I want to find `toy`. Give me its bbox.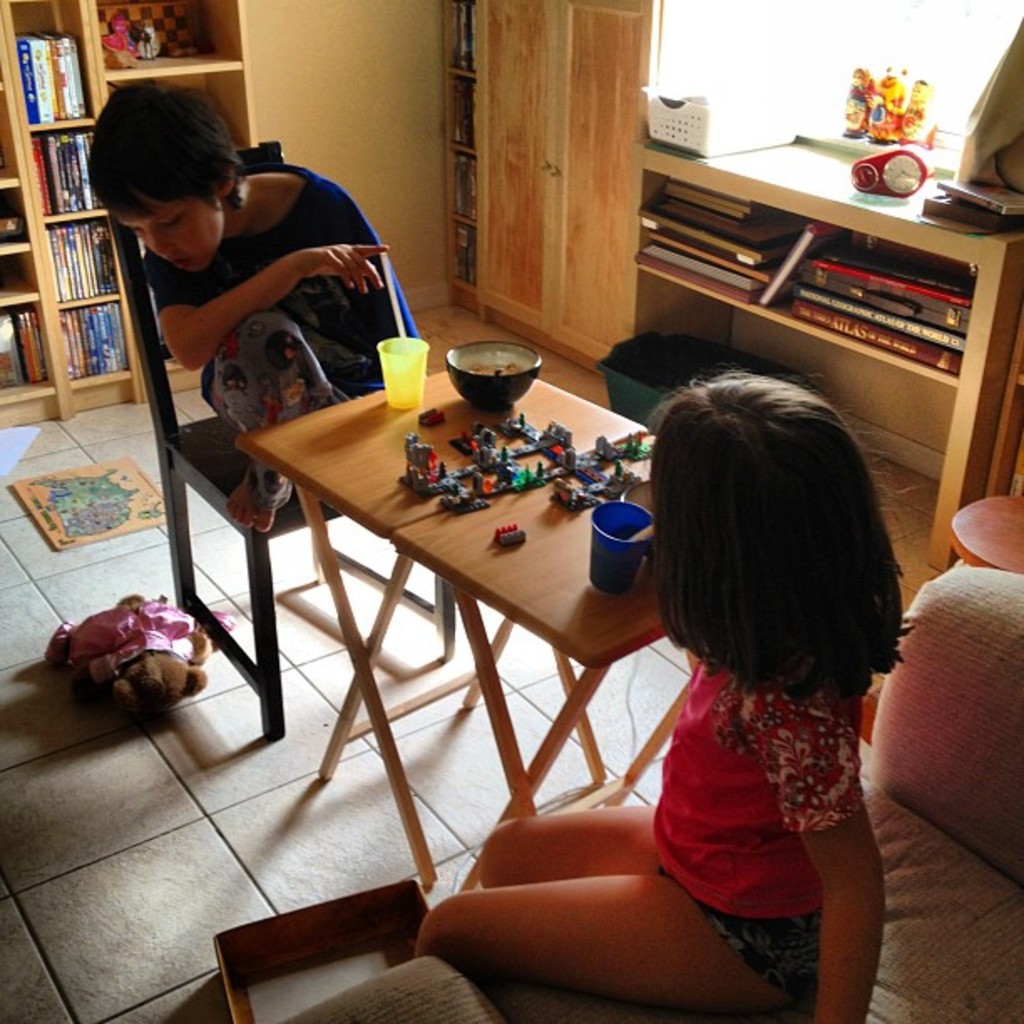
899, 79, 952, 149.
